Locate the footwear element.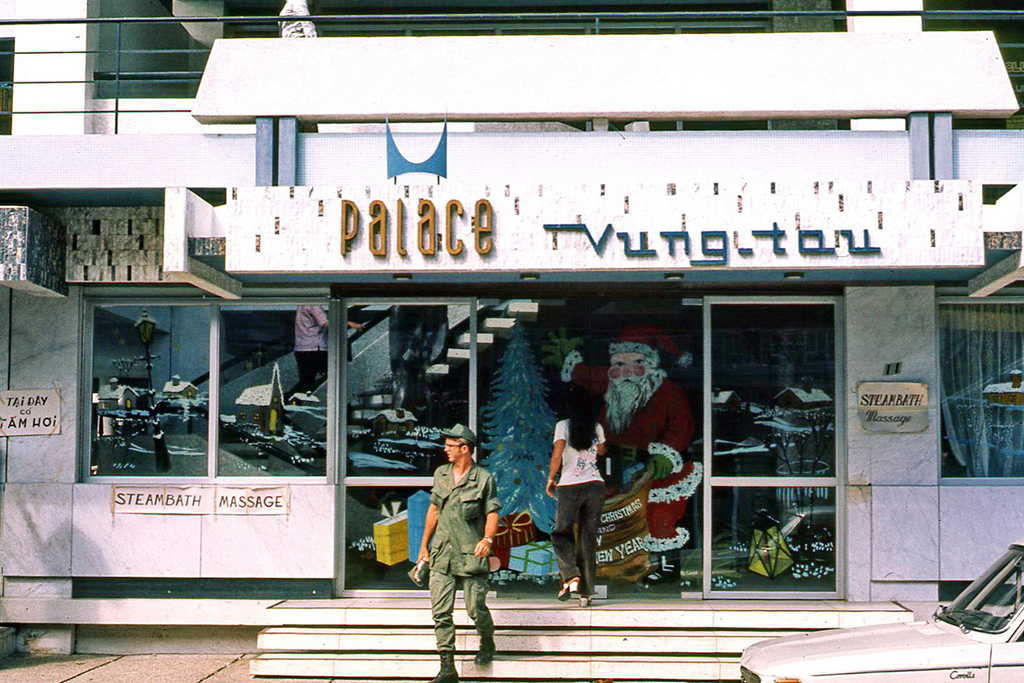
Element bbox: left=562, top=575, right=580, bottom=602.
